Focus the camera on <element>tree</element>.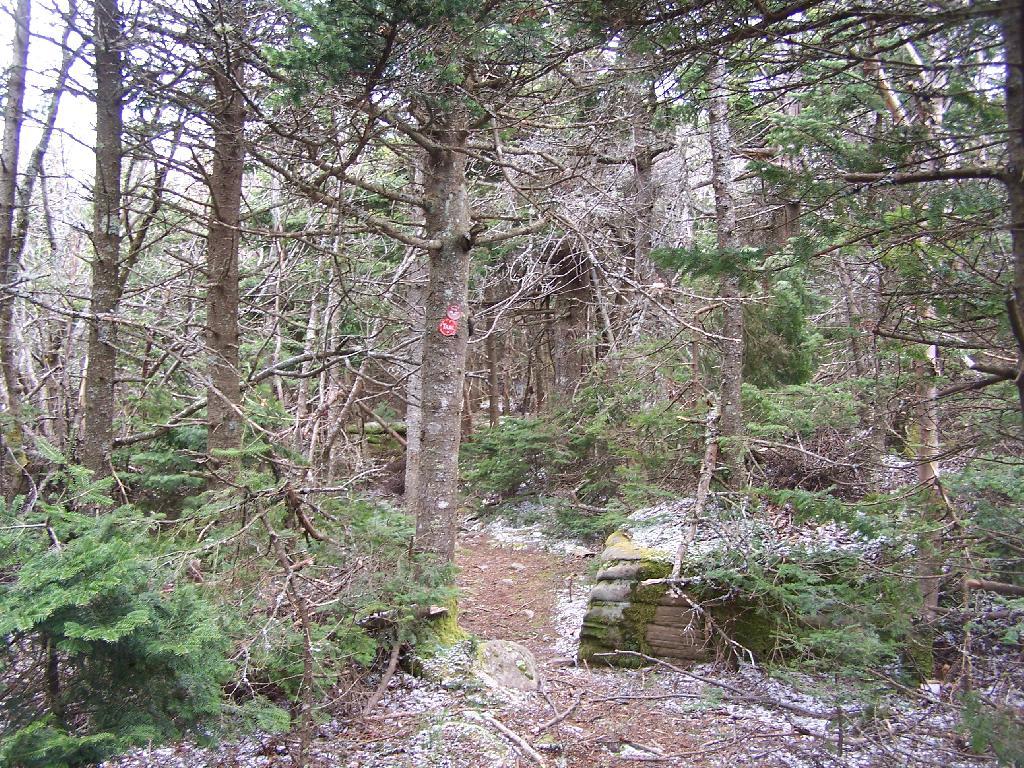
Focus region: <box>0,0,180,511</box>.
